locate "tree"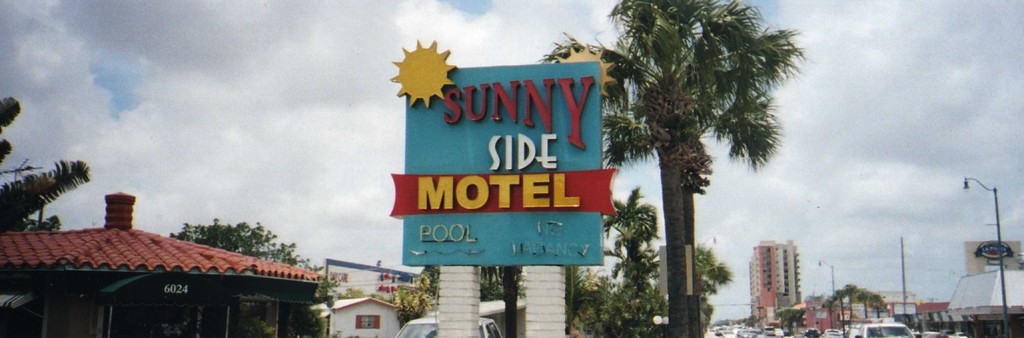
602,181,654,337
